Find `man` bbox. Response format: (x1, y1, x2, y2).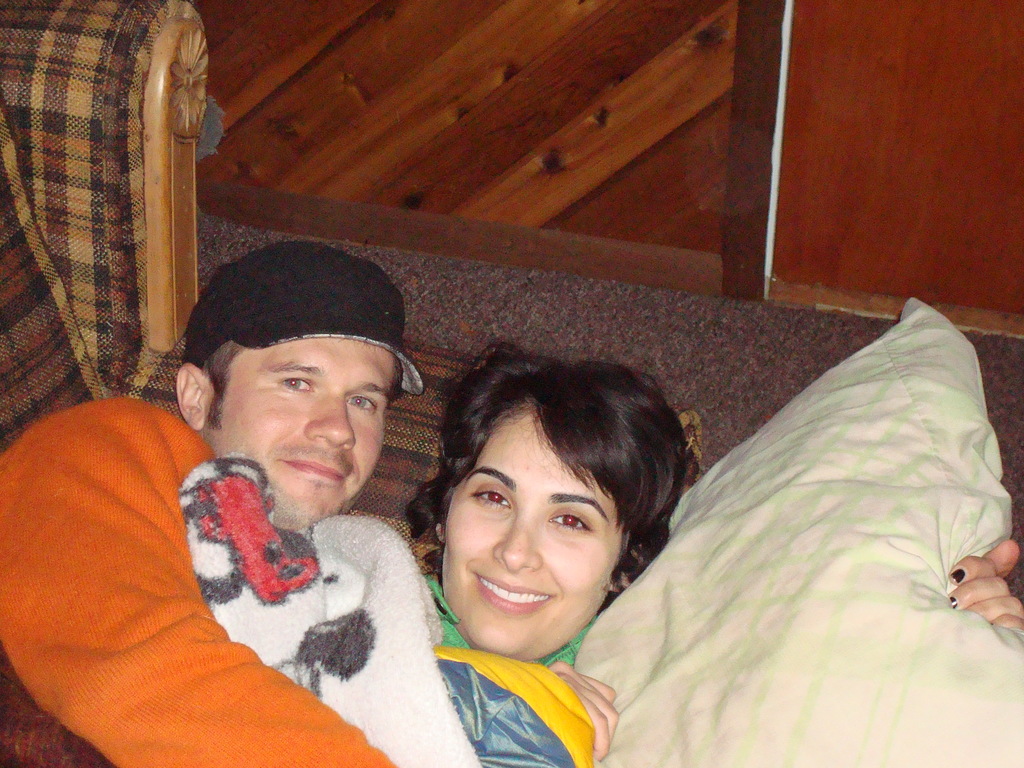
(0, 239, 485, 767).
